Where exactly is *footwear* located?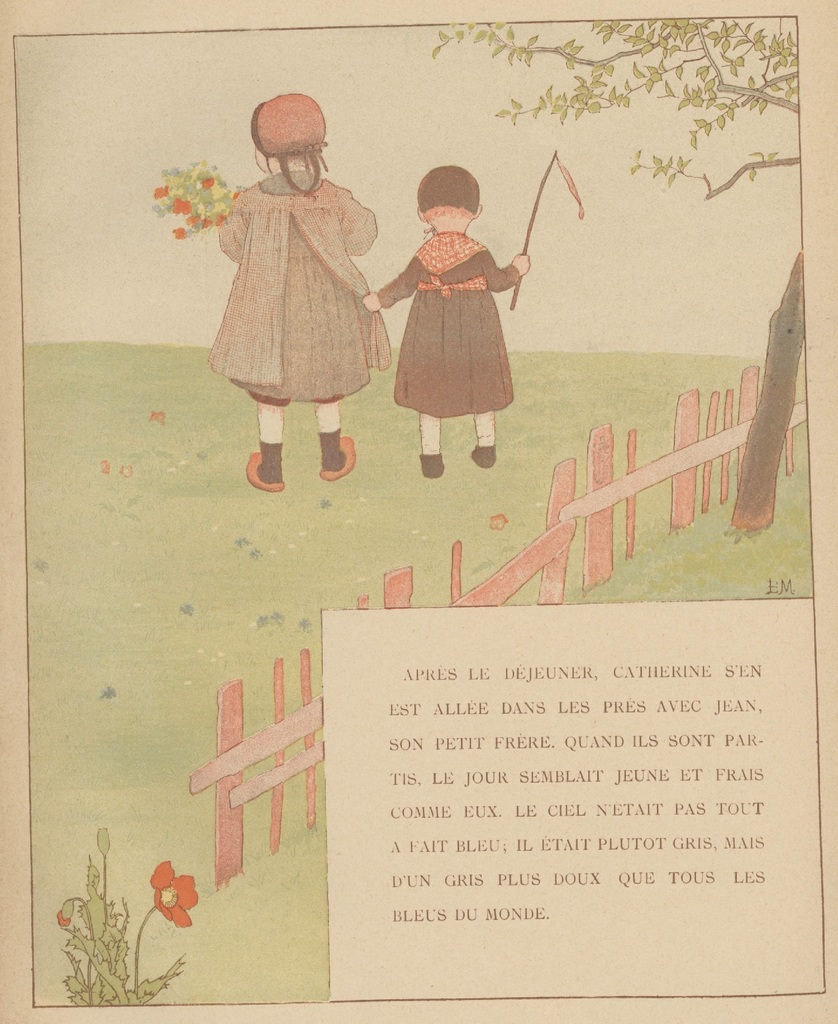
Its bounding box is (229, 392, 341, 482).
